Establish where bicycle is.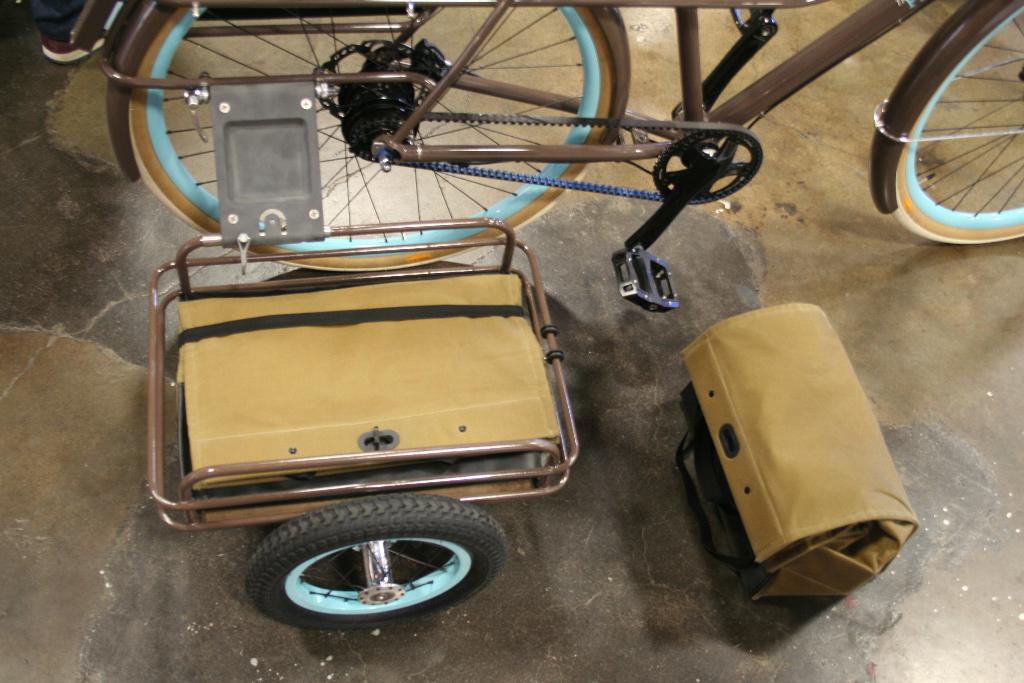
Established at l=61, t=0, r=1023, b=633.
